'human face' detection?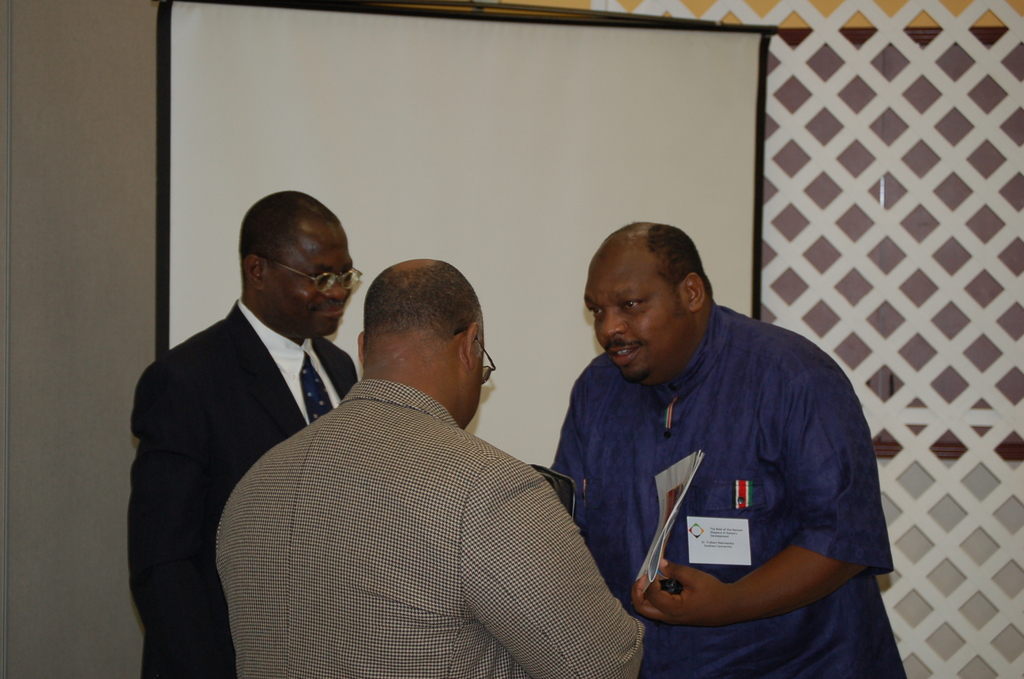
box(270, 224, 350, 339)
